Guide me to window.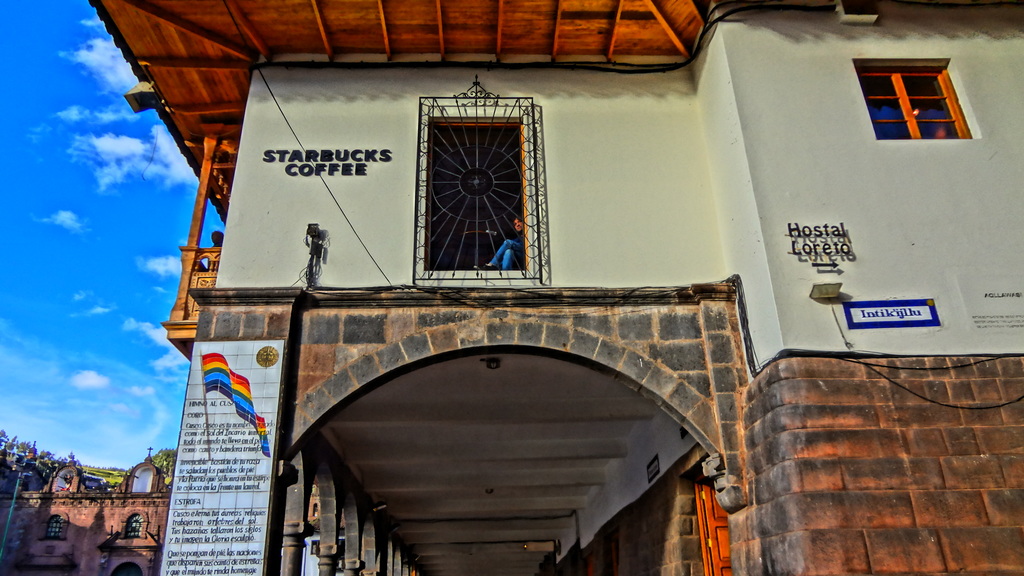
Guidance: (39,511,68,543).
